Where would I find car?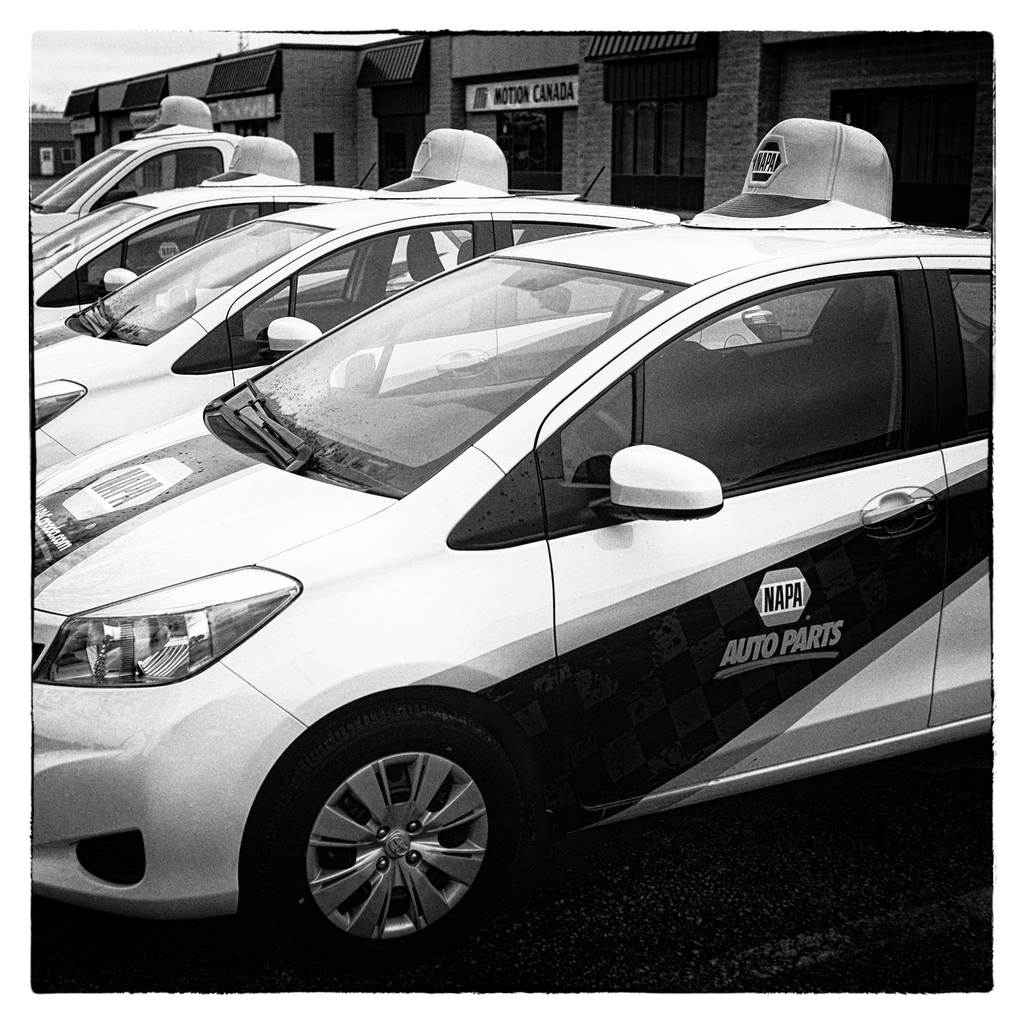
At 26:131:695:472.
